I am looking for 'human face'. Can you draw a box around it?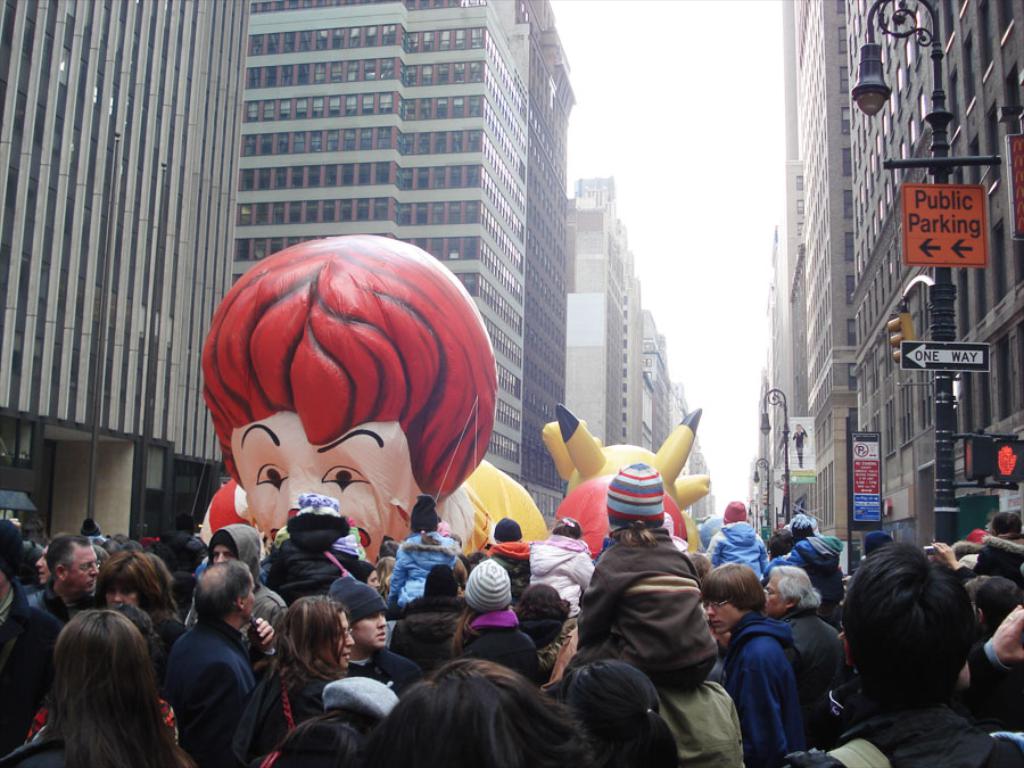
Sure, the bounding box is <bbox>704, 601, 741, 633</bbox>.
